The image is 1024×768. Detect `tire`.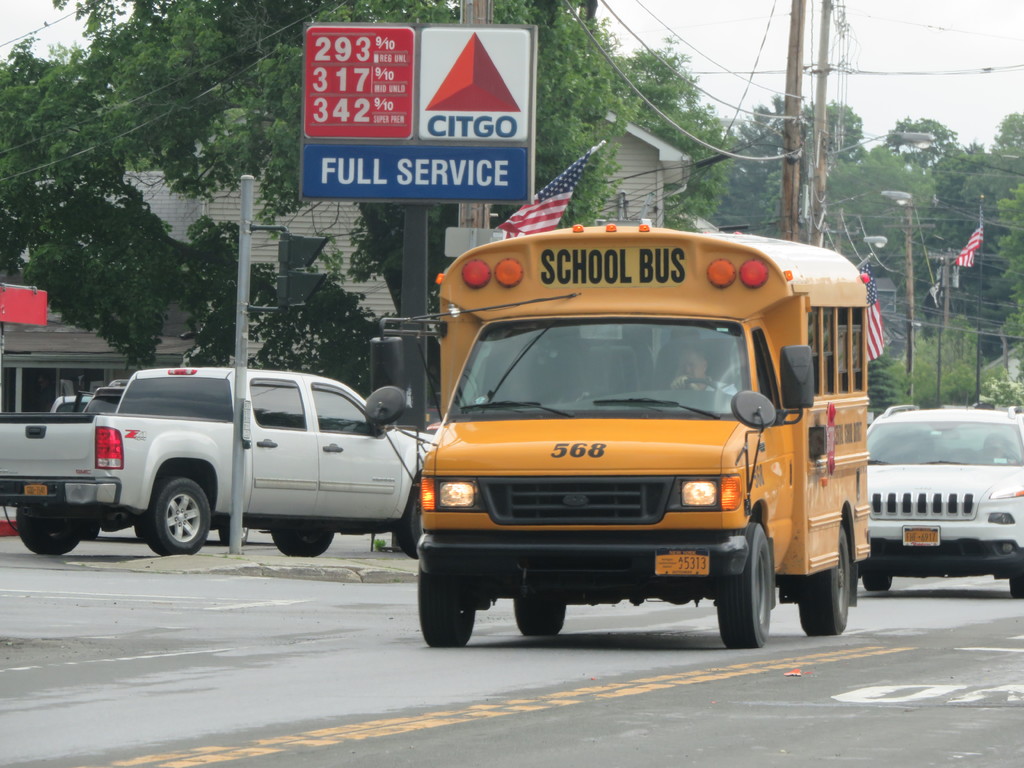
Detection: locate(801, 527, 844, 633).
